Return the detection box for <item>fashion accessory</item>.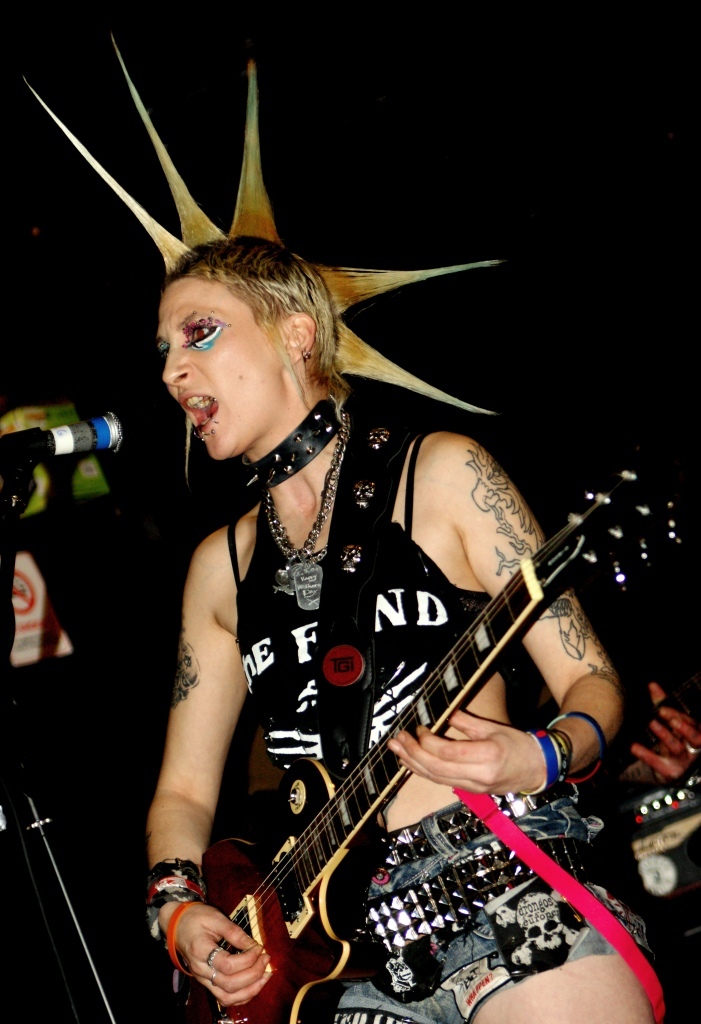
{"left": 259, "top": 438, "right": 336, "bottom": 617}.
